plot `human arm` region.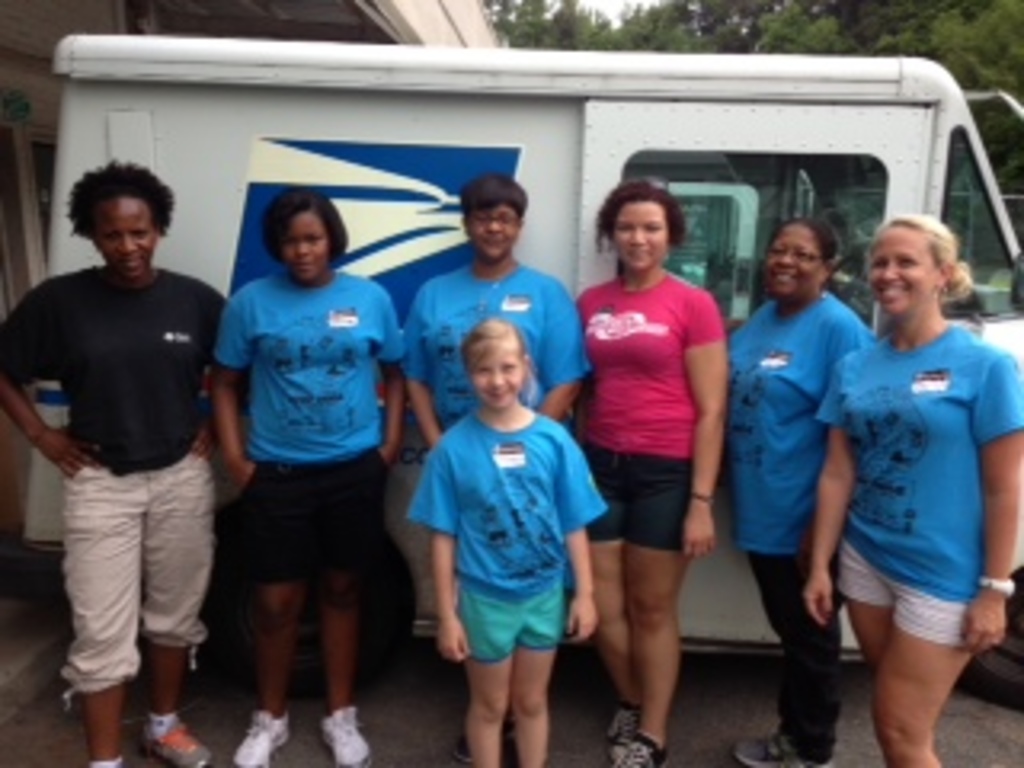
Plotted at region(186, 282, 246, 461).
